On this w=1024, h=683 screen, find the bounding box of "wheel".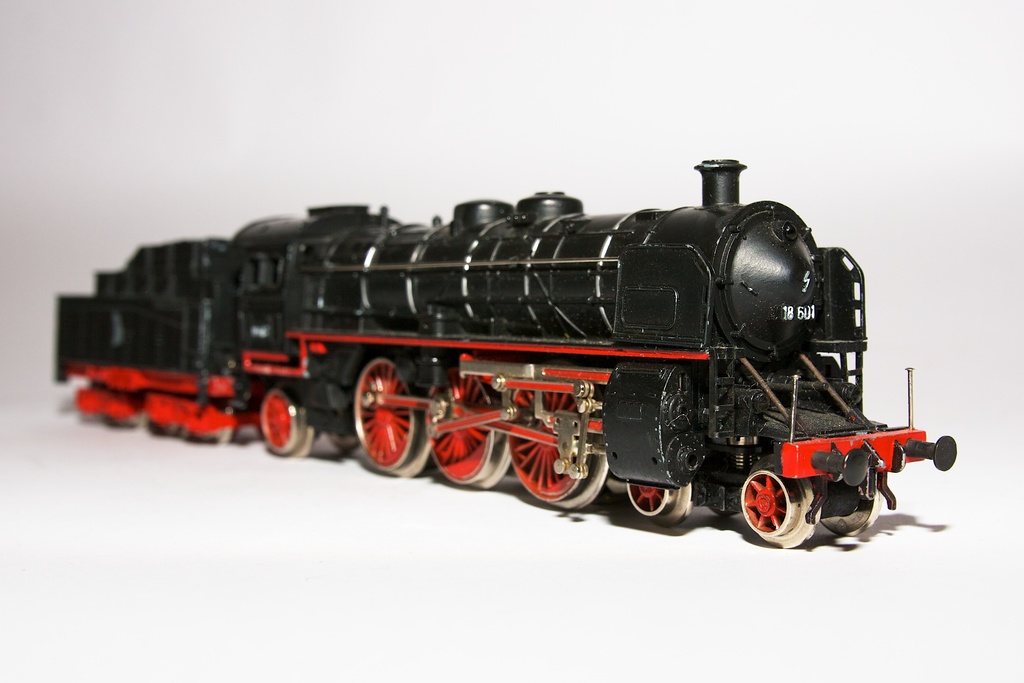
Bounding box: rect(812, 491, 877, 536).
